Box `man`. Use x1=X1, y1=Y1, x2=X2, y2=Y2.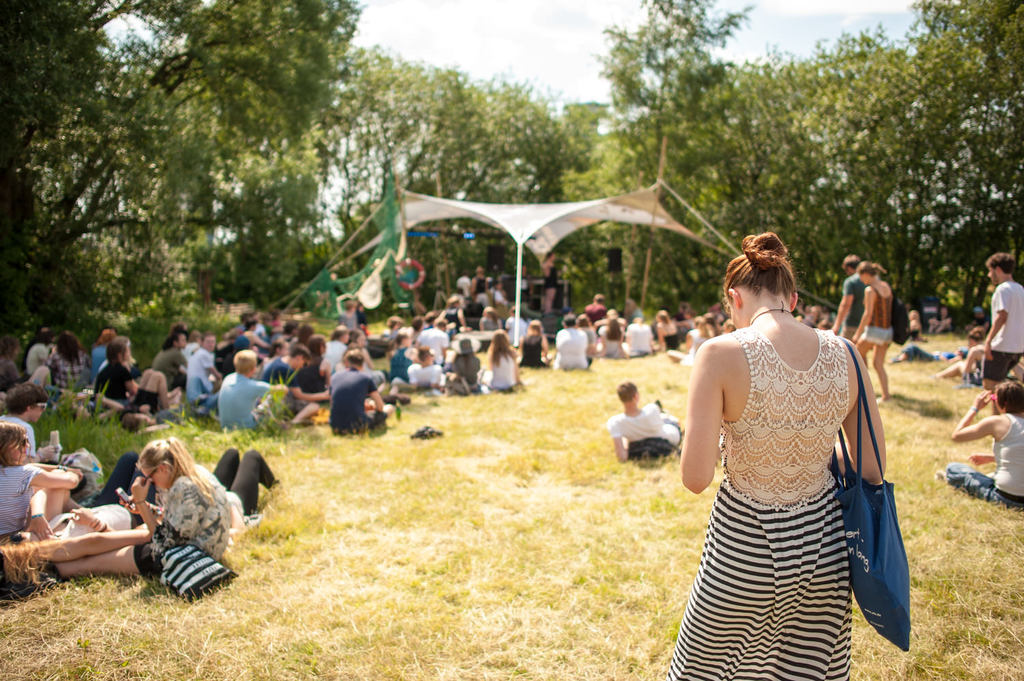
x1=832, y1=256, x2=866, y2=332.
